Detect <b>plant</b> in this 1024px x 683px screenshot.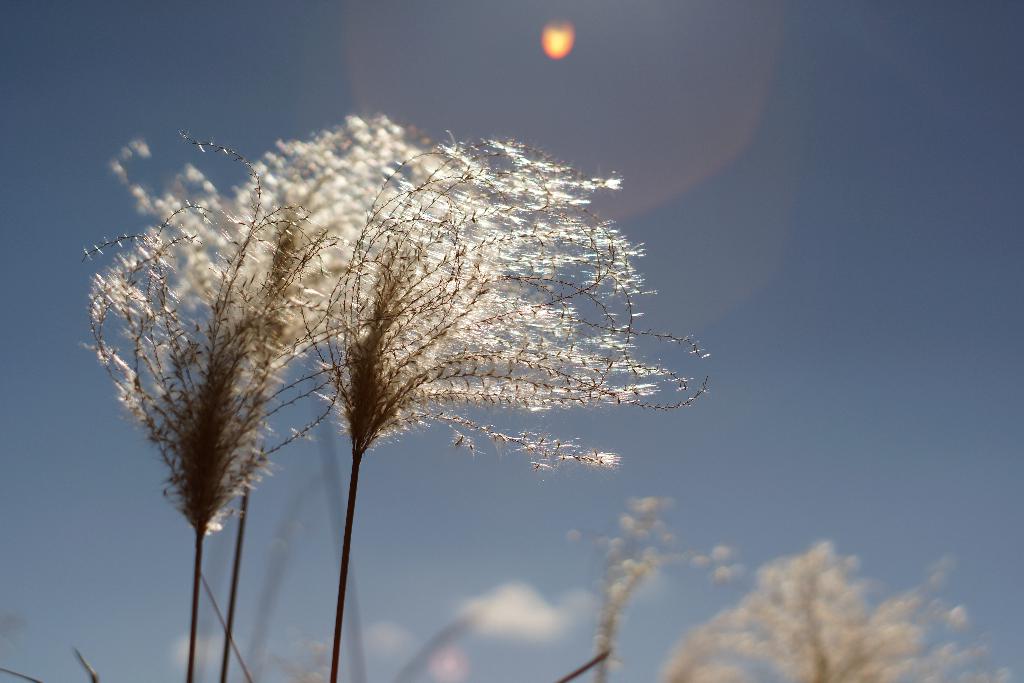
Detection: BBox(58, 100, 719, 682).
